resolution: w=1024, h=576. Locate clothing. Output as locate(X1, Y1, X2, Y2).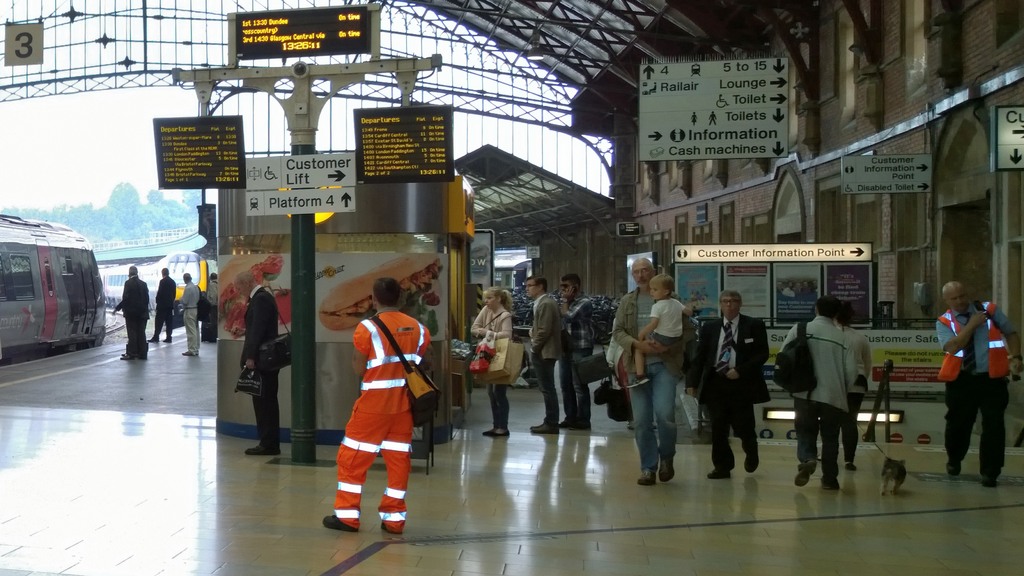
locate(780, 318, 867, 472).
